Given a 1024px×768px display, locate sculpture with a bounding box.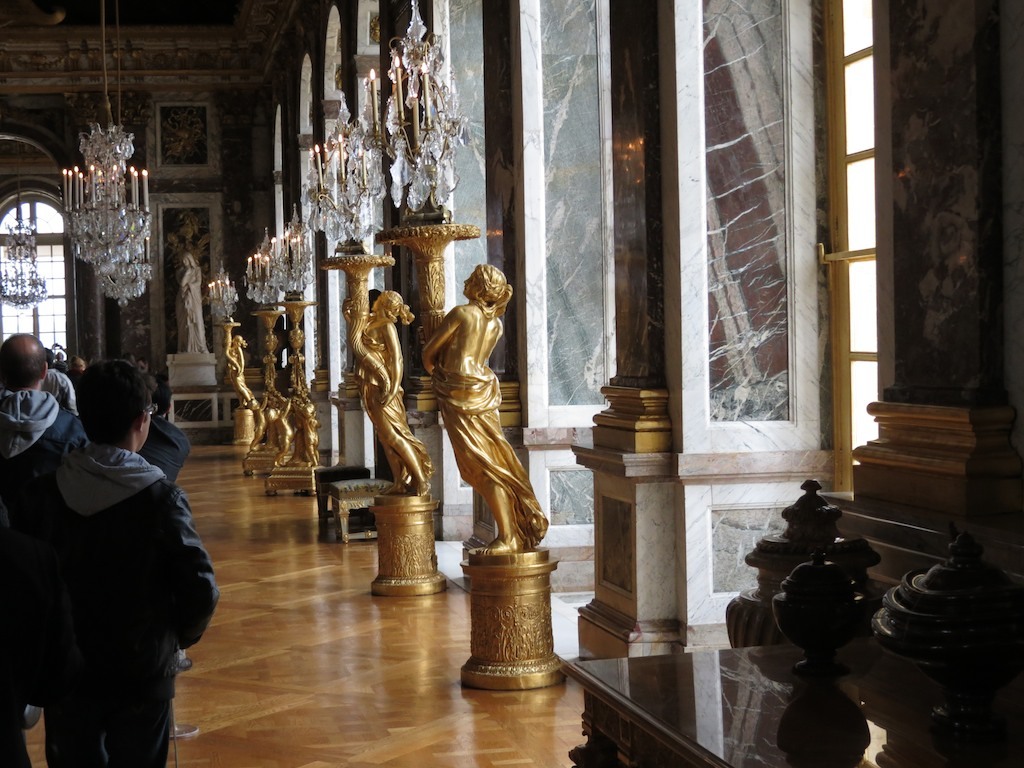
Located: (405, 254, 534, 589).
